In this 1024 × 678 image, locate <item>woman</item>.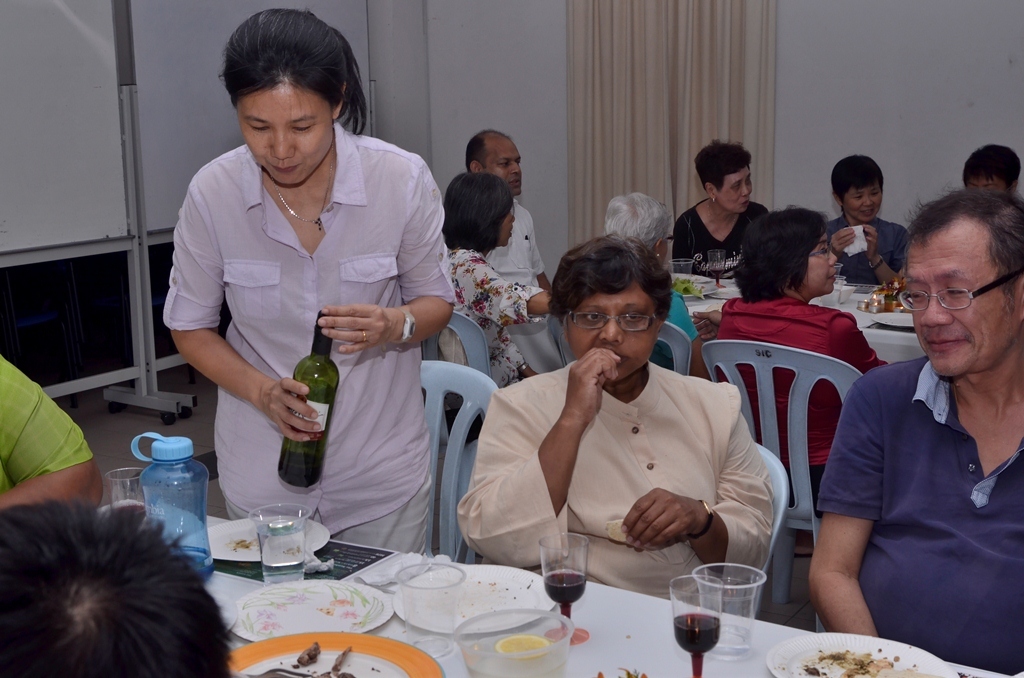
Bounding box: crop(453, 233, 771, 611).
